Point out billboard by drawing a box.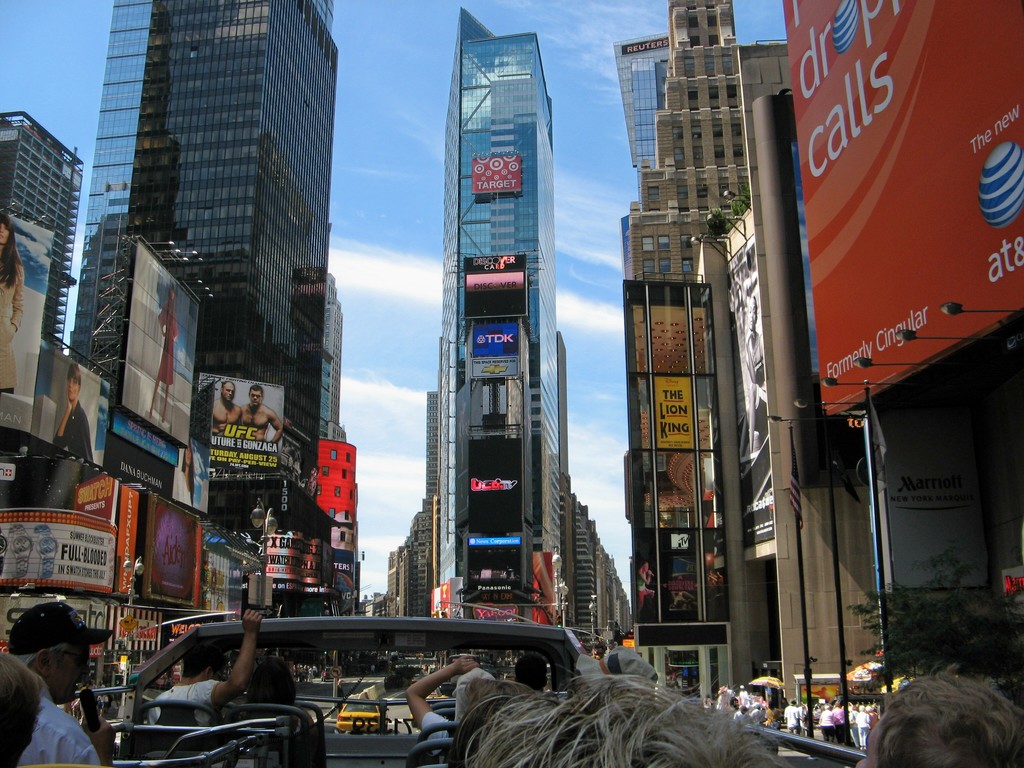
pyautogui.locateOnScreen(652, 375, 700, 451).
